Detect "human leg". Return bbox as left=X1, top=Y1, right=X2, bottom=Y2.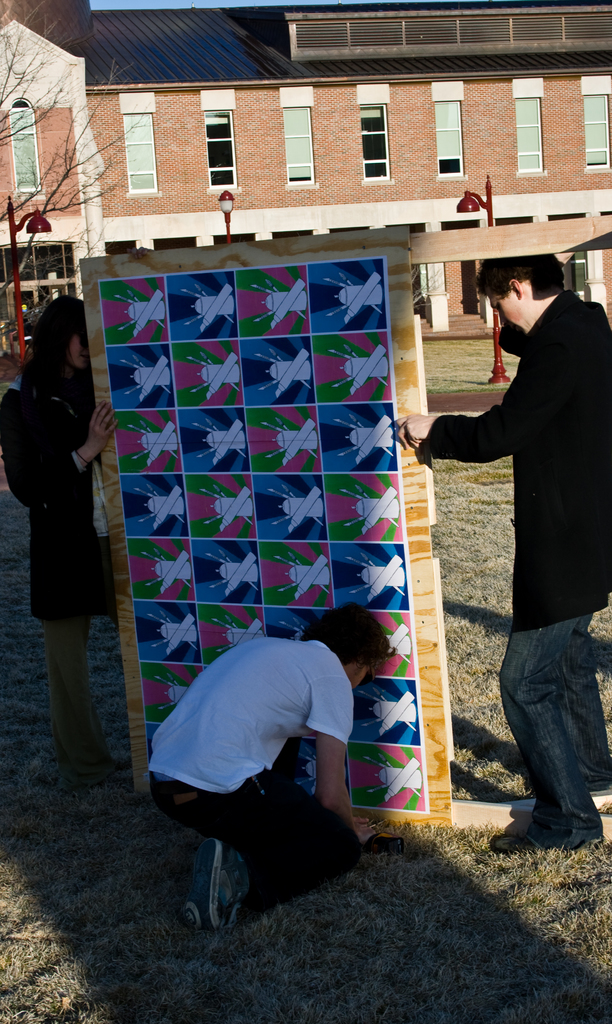
left=161, top=774, right=357, bottom=930.
